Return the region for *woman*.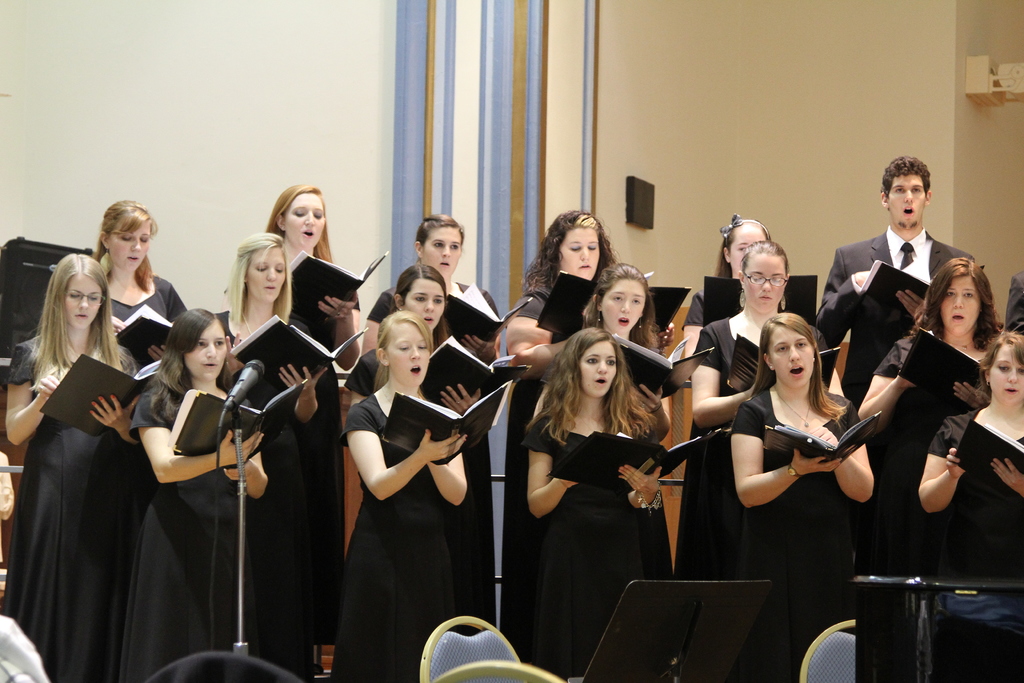
left=858, top=258, right=996, bottom=579.
